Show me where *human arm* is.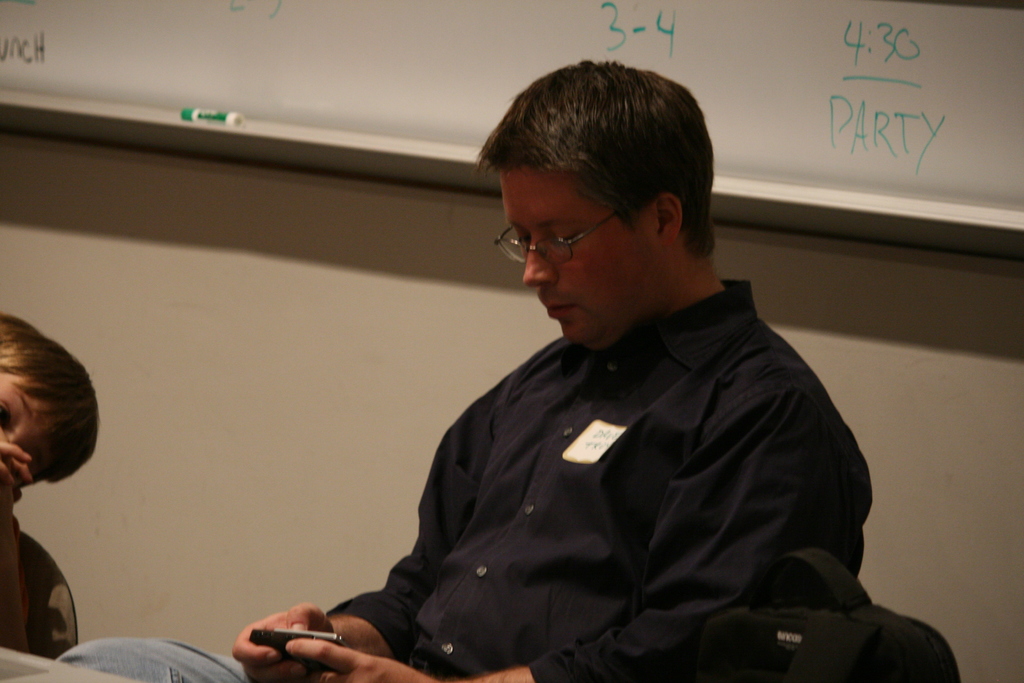
*human arm* is at x1=289 y1=399 x2=870 y2=682.
